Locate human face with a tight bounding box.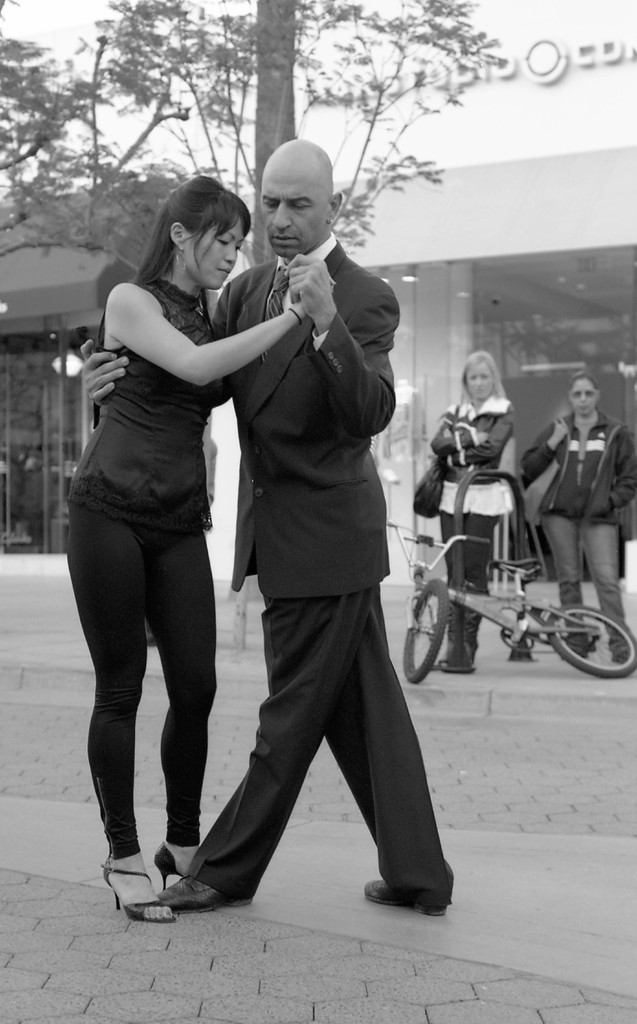
crop(472, 360, 484, 404).
